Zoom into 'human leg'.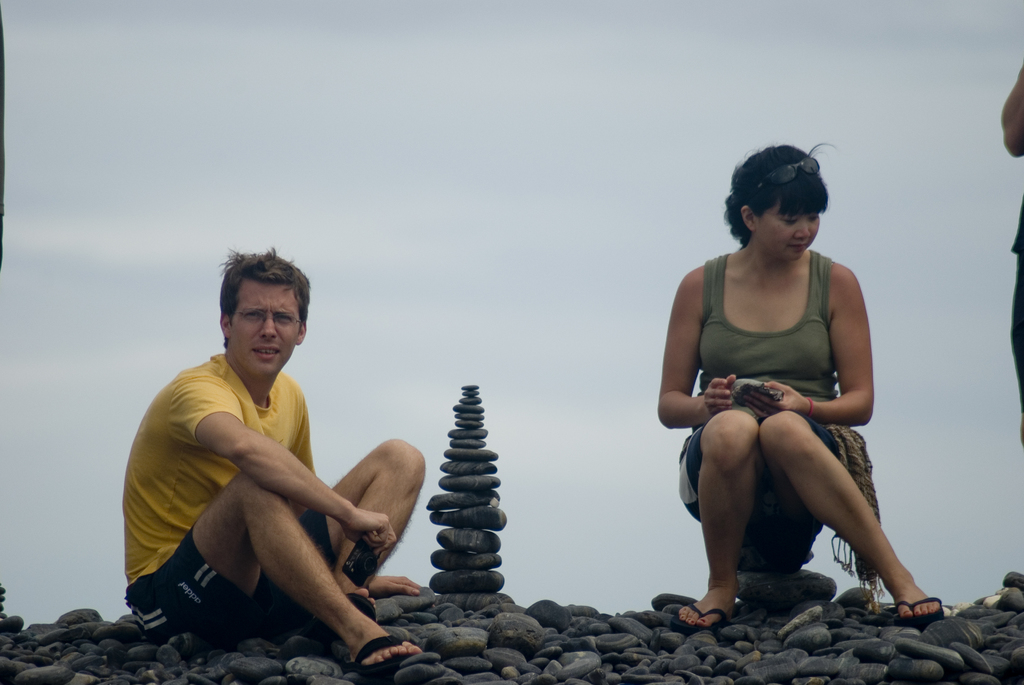
Zoom target: crop(771, 409, 950, 624).
